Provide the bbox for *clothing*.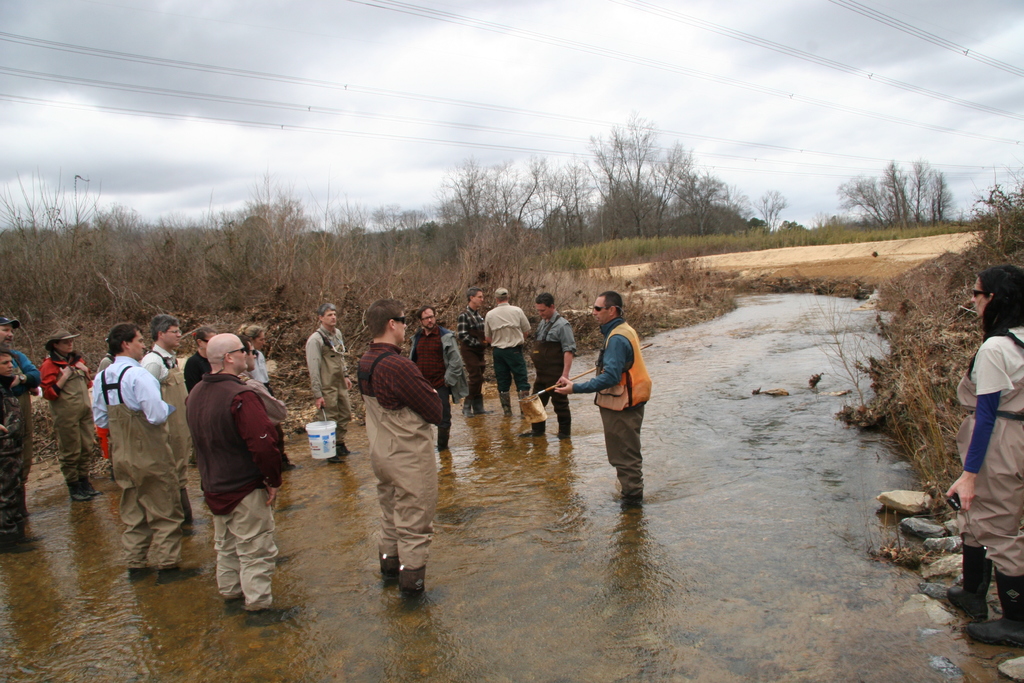
select_region(585, 317, 653, 500).
